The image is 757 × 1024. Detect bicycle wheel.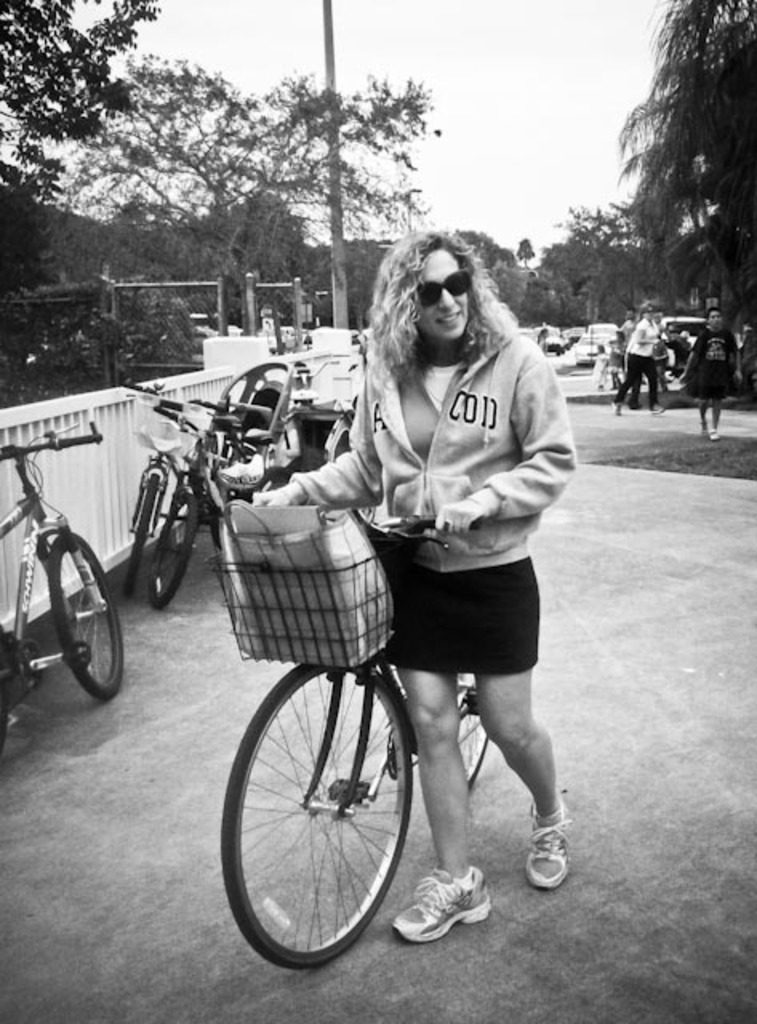
Detection: {"x1": 150, "y1": 488, "x2": 205, "y2": 605}.
